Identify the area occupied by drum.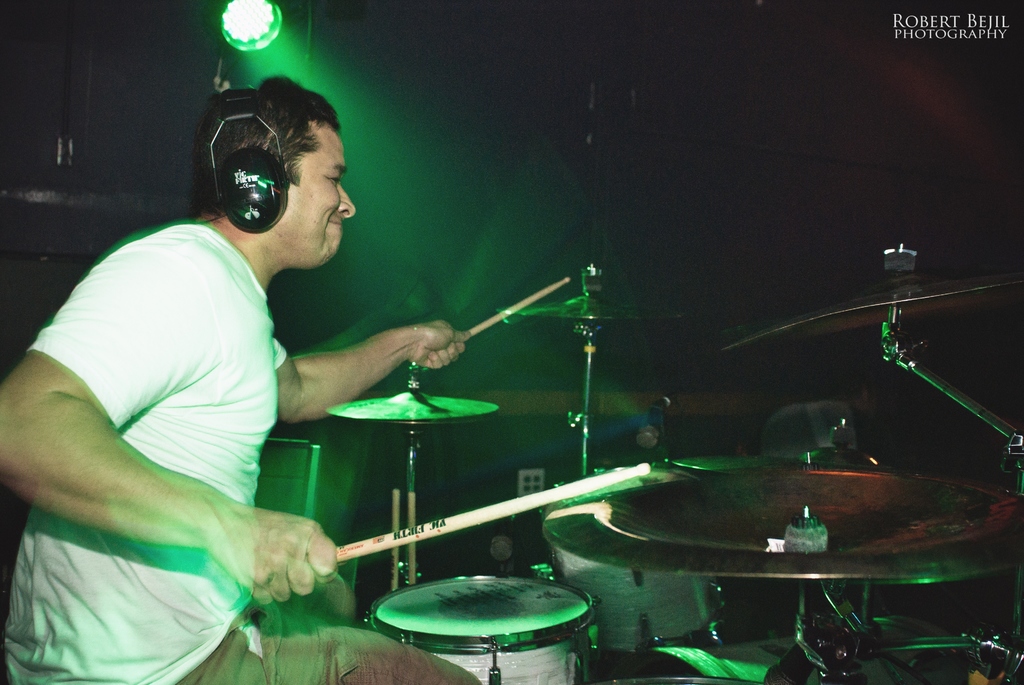
Area: crop(541, 469, 727, 653).
